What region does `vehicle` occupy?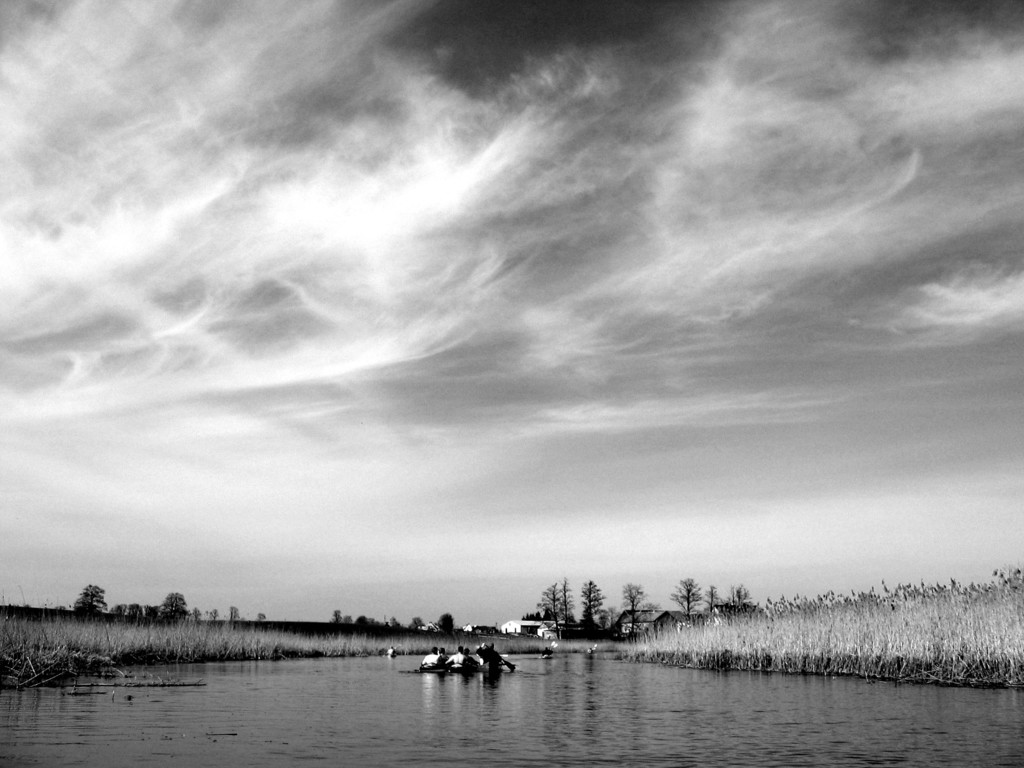
[left=447, top=661, right=476, bottom=669].
